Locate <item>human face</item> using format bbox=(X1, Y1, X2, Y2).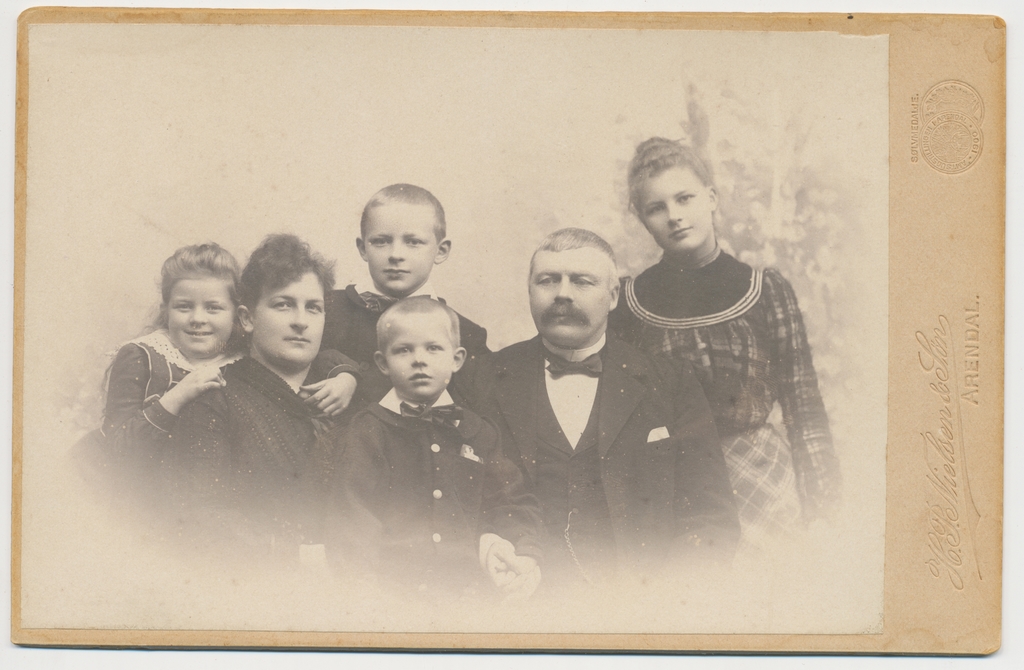
bbox=(362, 203, 438, 294).
